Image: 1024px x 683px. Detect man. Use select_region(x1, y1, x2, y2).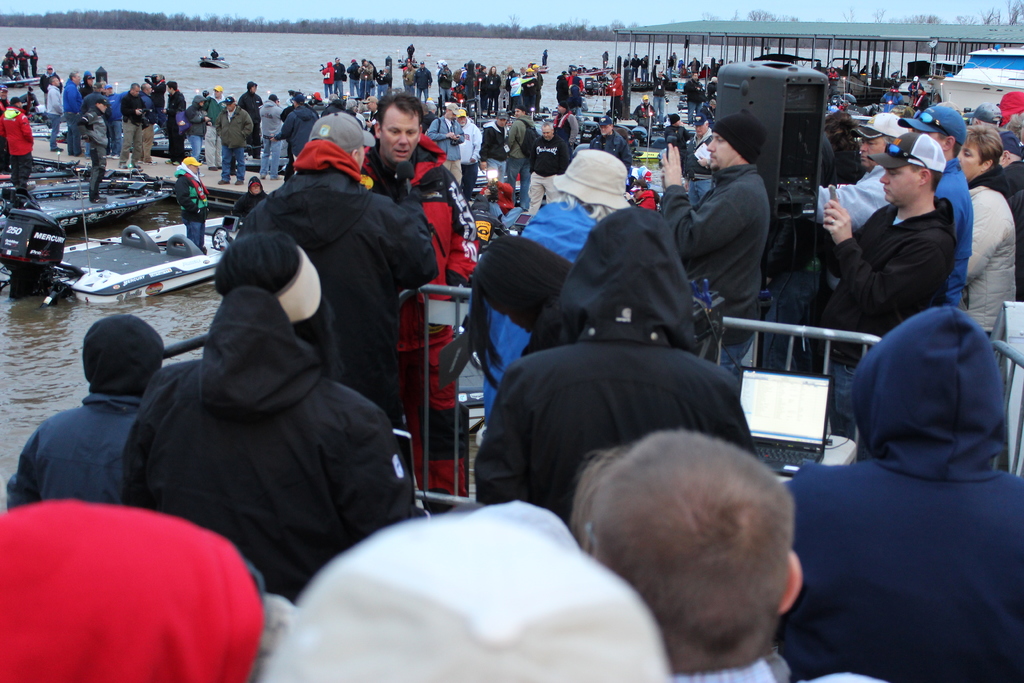
select_region(81, 71, 102, 142).
